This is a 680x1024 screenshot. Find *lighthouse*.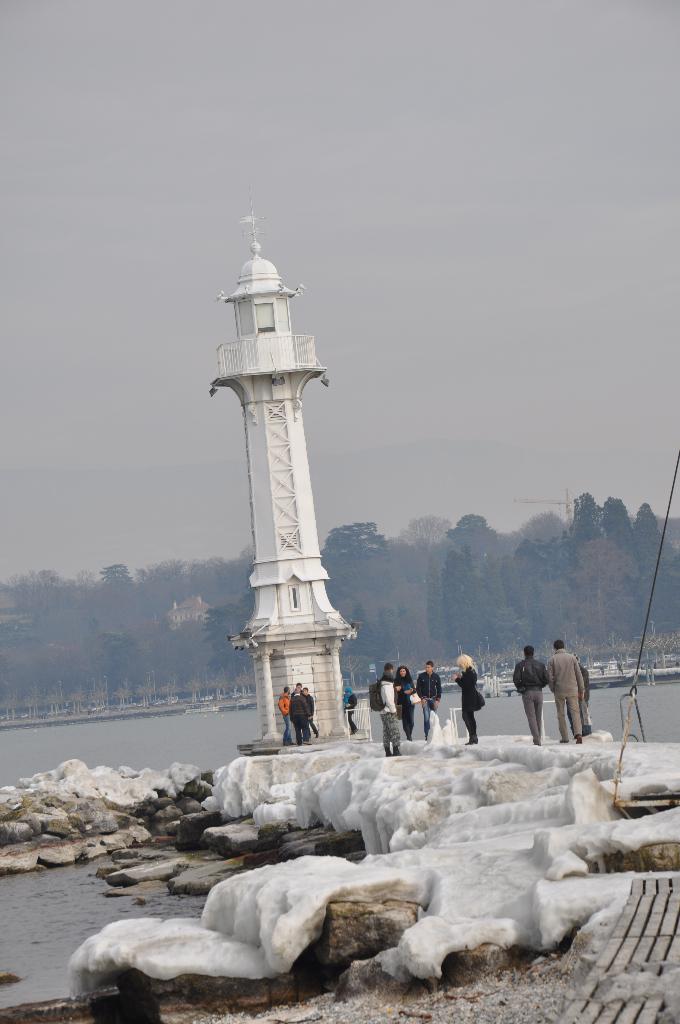
Bounding box: 211,196,361,742.
